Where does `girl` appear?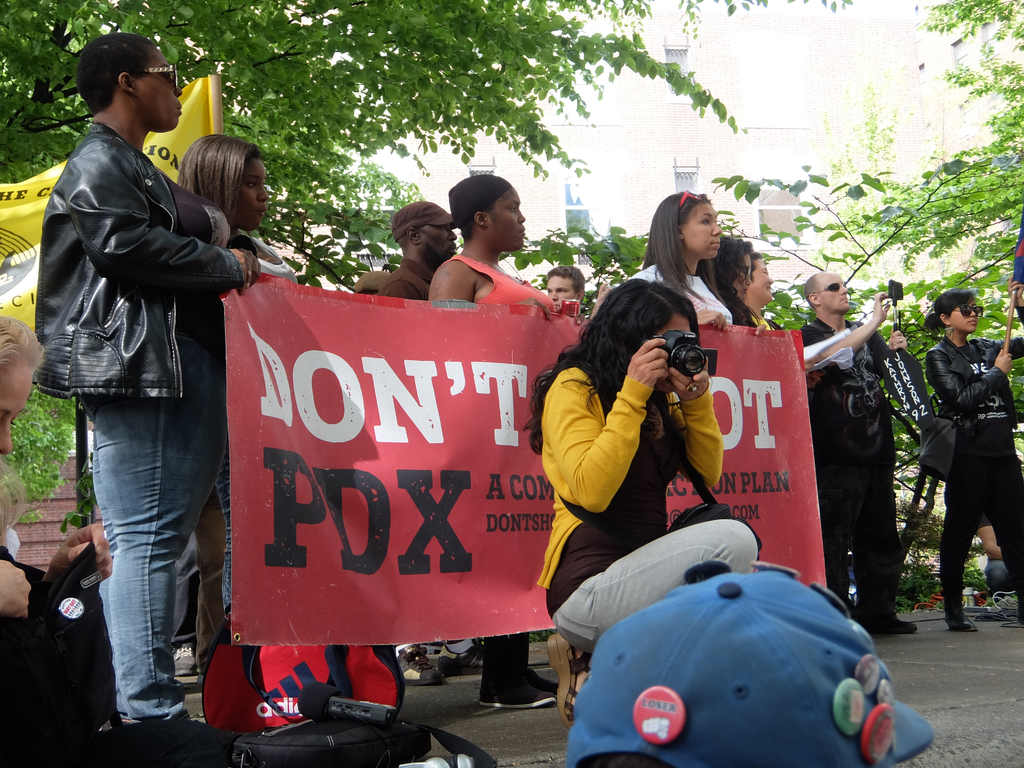
Appears at detection(924, 289, 1023, 628).
